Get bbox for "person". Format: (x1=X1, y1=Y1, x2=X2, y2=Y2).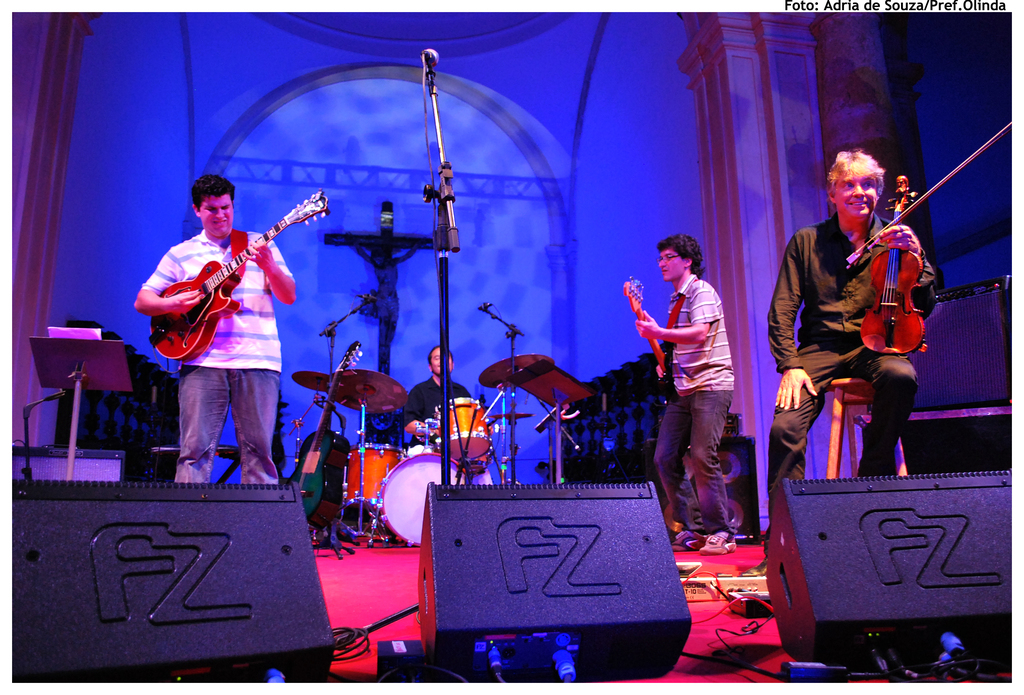
(x1=744, y1=150, x2=943, y2=579).
